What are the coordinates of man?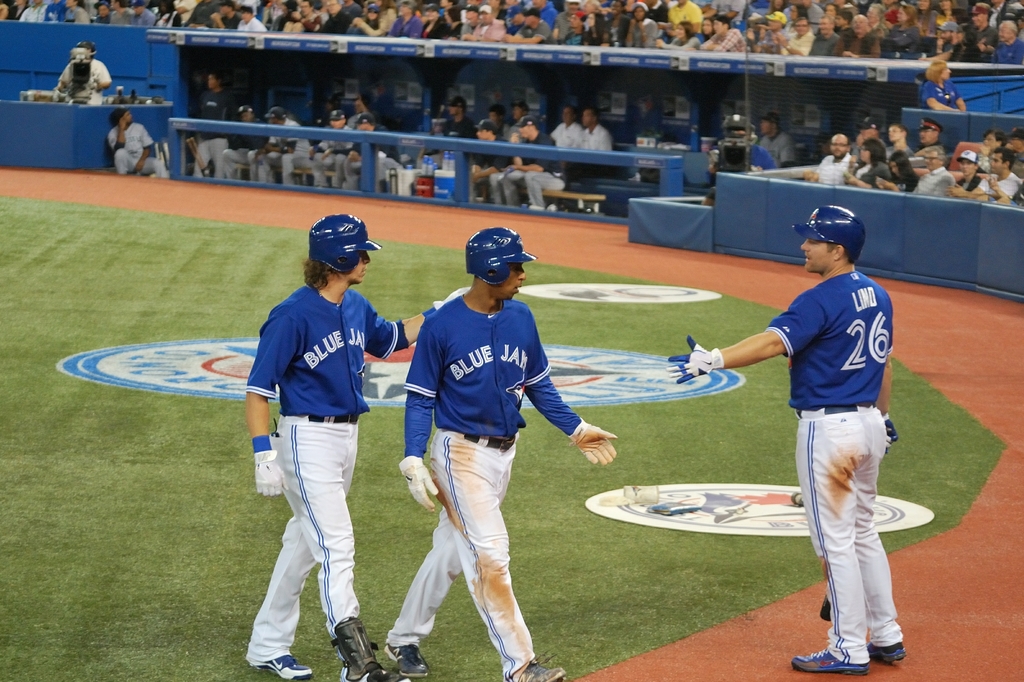
Rect(51, 39, 113, 105).
